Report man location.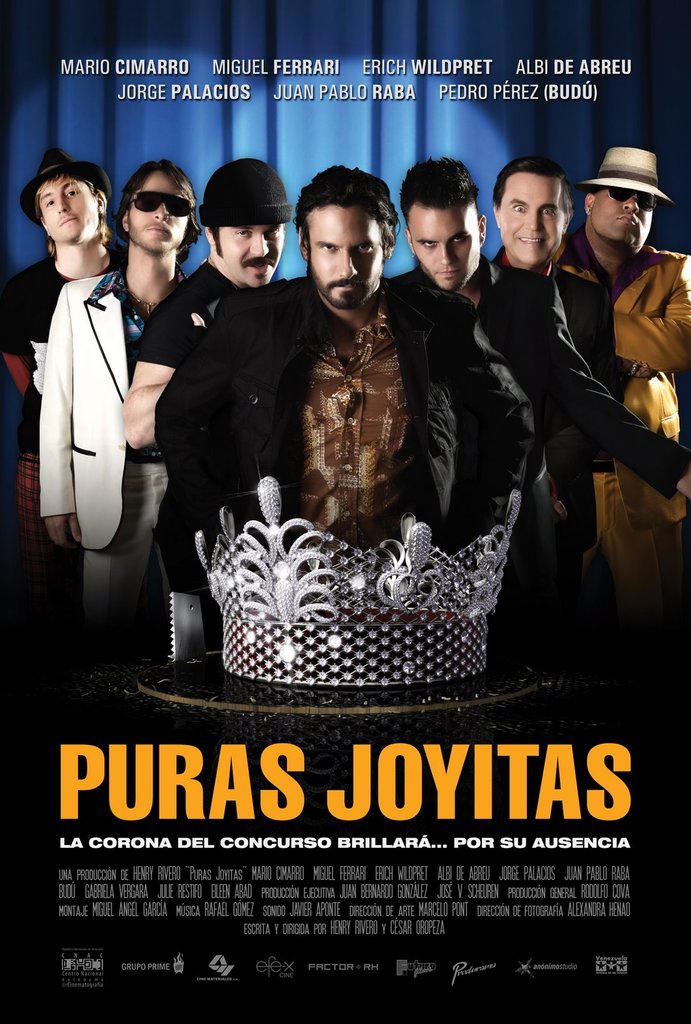
Report: crop(119, 151, 299, 659).
